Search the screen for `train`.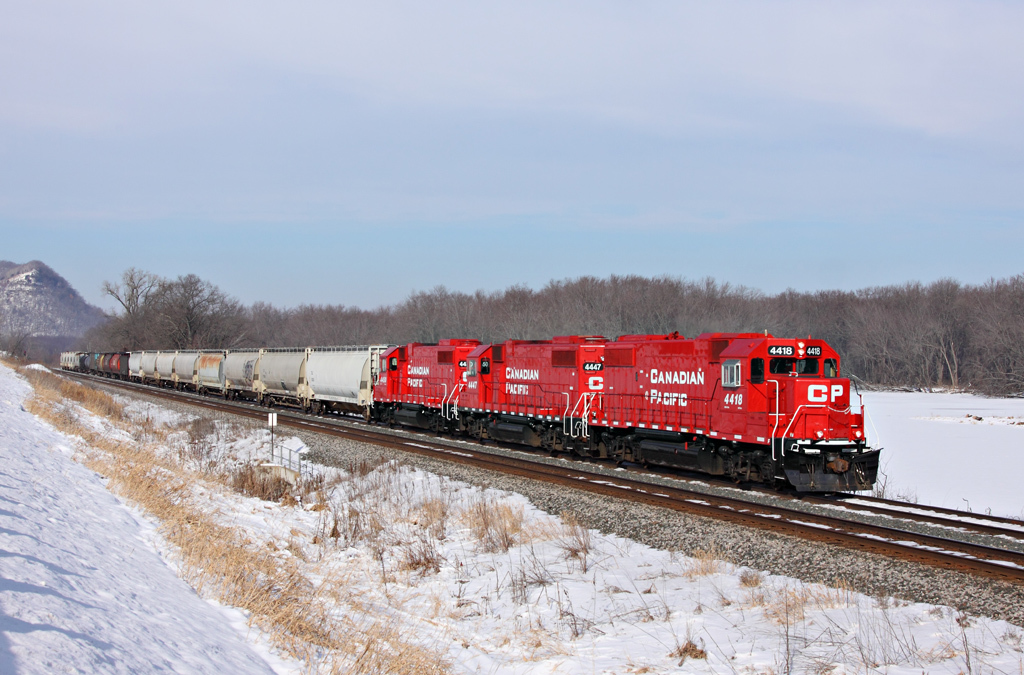
Found at locate(61, 328, 881, 497).
